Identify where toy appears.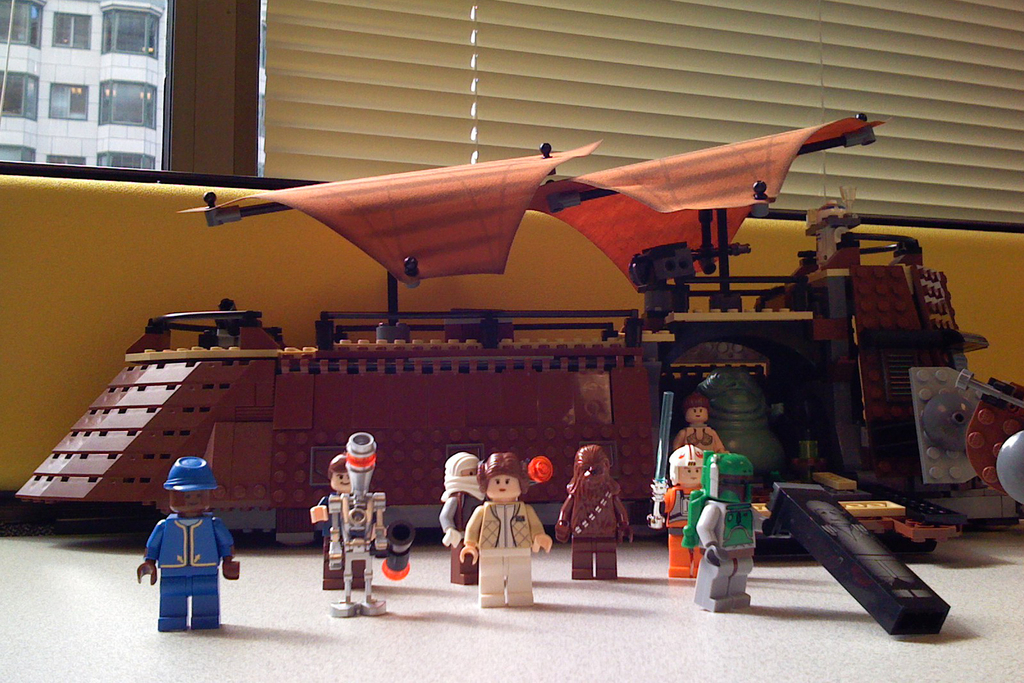
Appears at box=[680, 448, 752, 611].
